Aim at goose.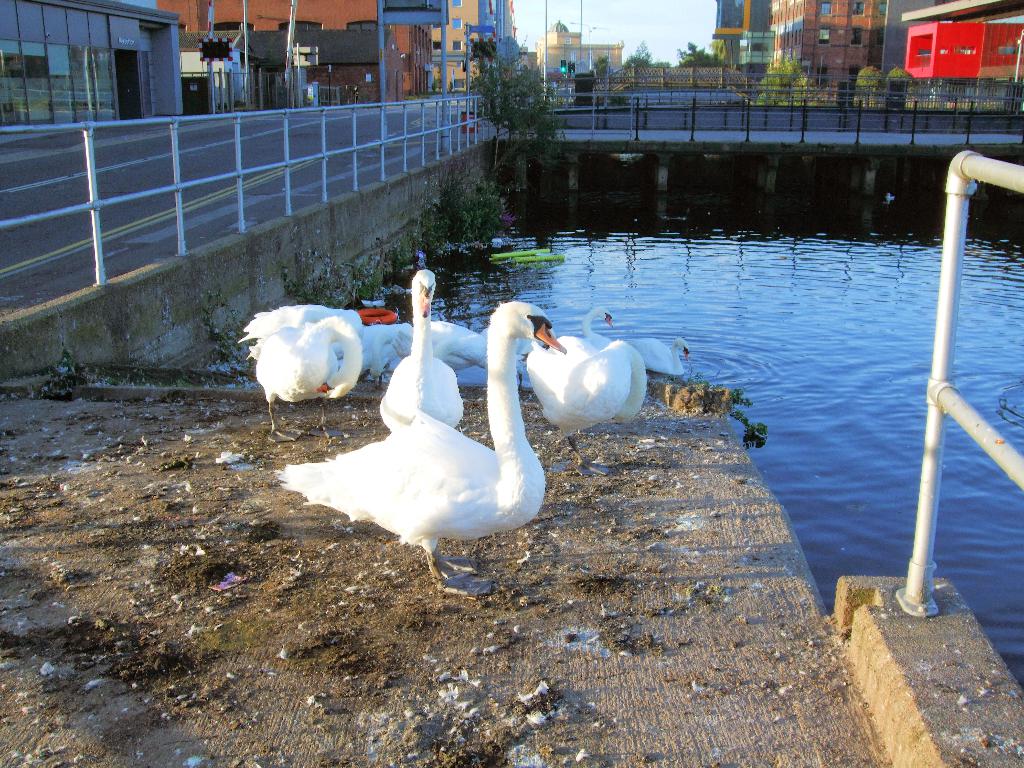
Aimed at detection(386, 271, 465, 430).
